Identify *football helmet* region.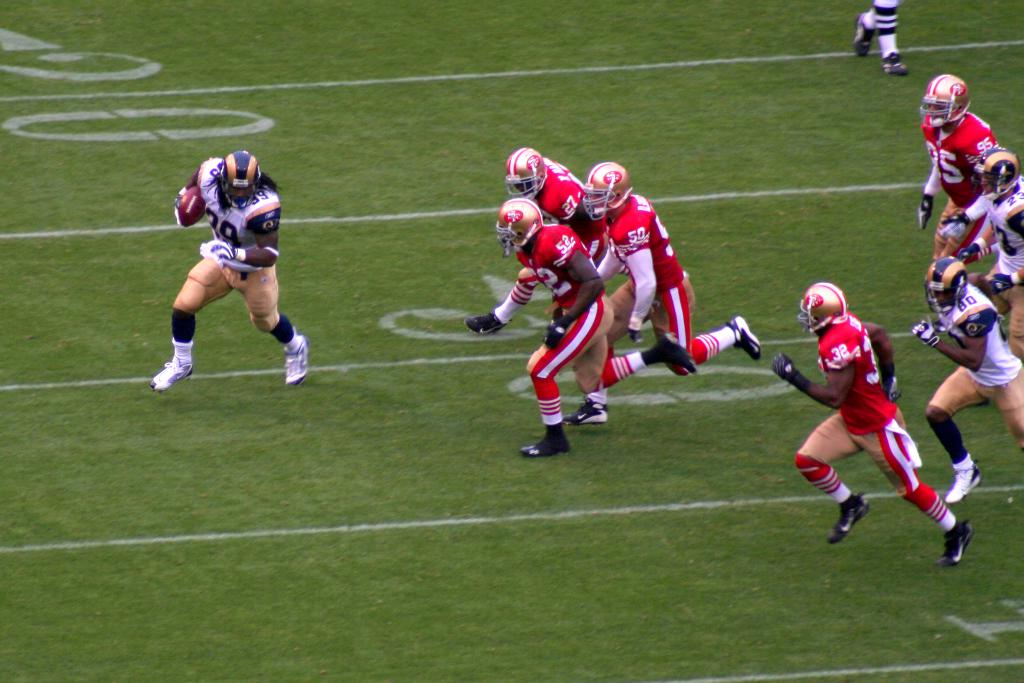
Region: bbox=[589, 152, 642, 217].
